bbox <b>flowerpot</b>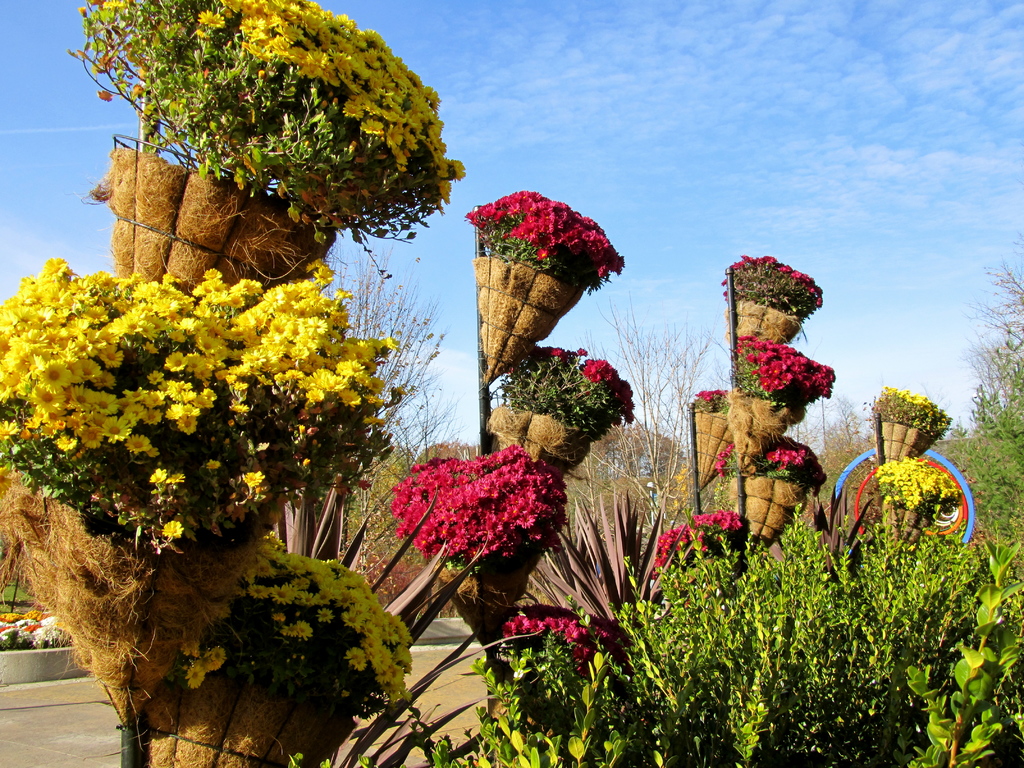
region(111, 142, 343, 311)
